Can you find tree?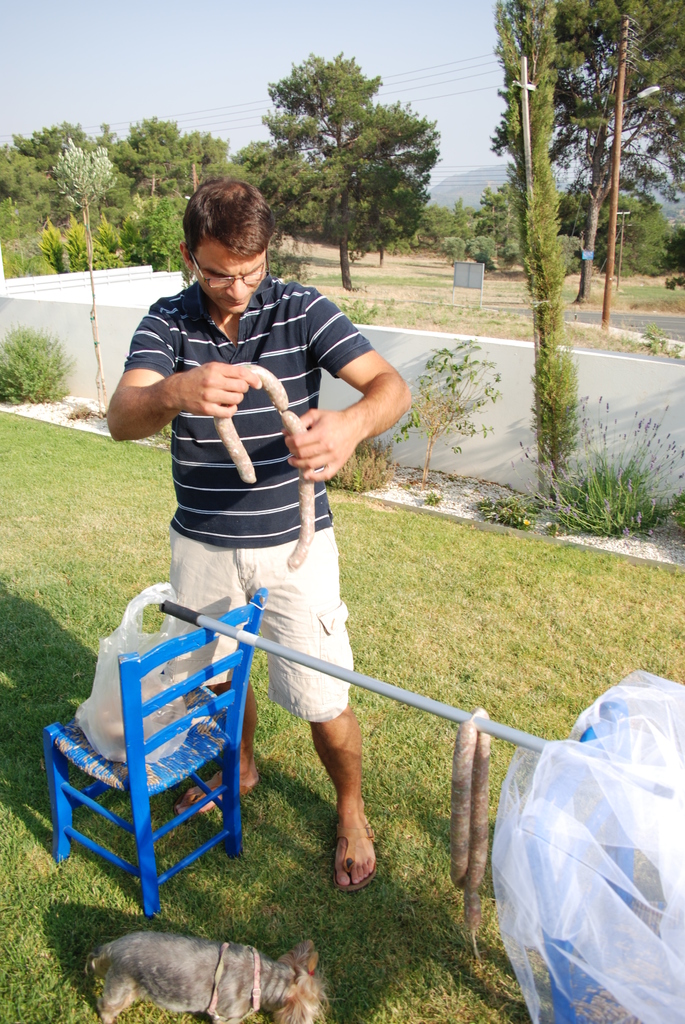
Yes, bounding box: detection(484, 0, 587, 527).
